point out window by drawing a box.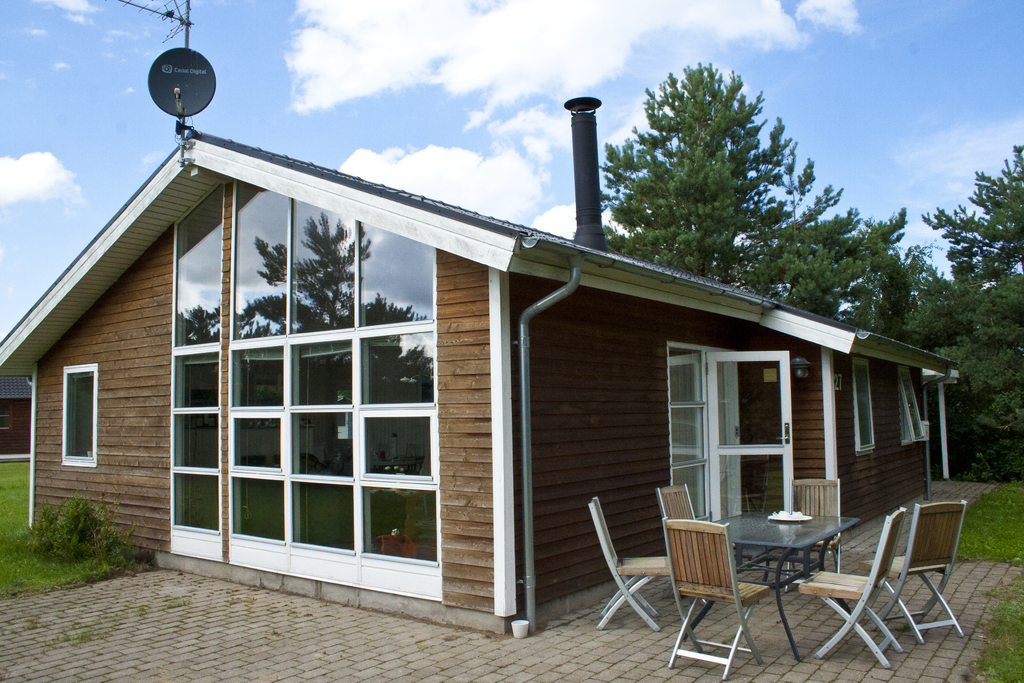
Rect(854, 356, 880, 452).
